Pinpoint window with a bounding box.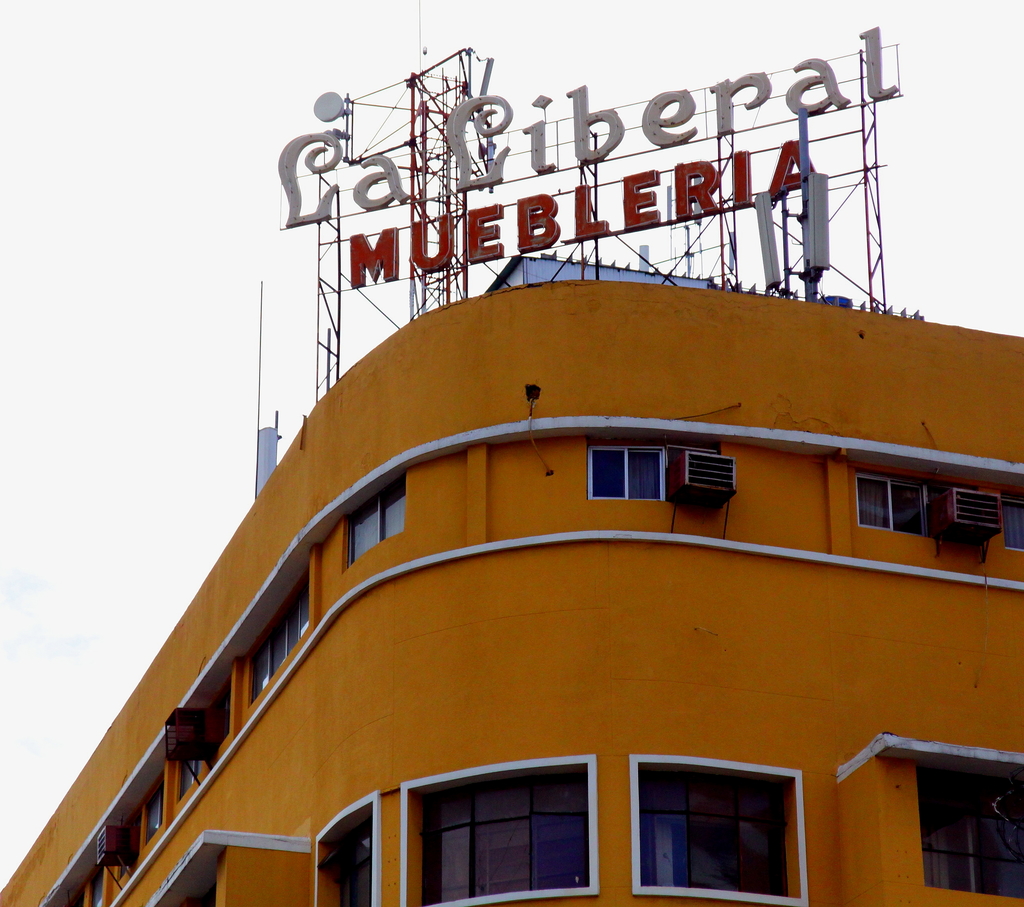
63/862/109/906.
